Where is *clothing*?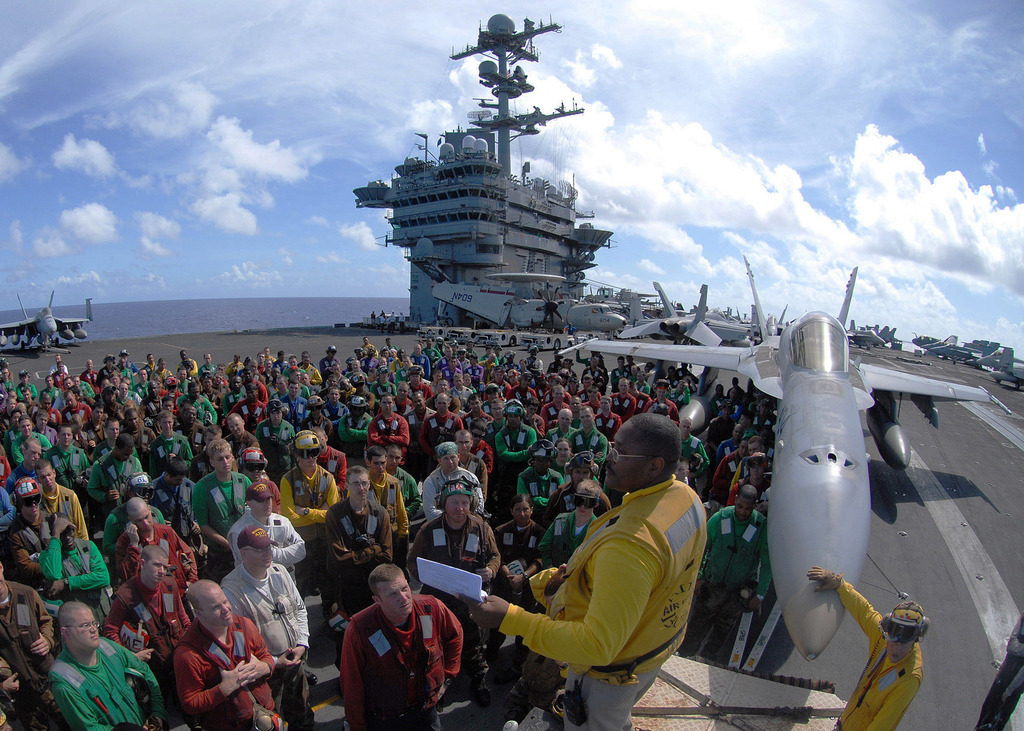
region(361, 470, 410, 540).
